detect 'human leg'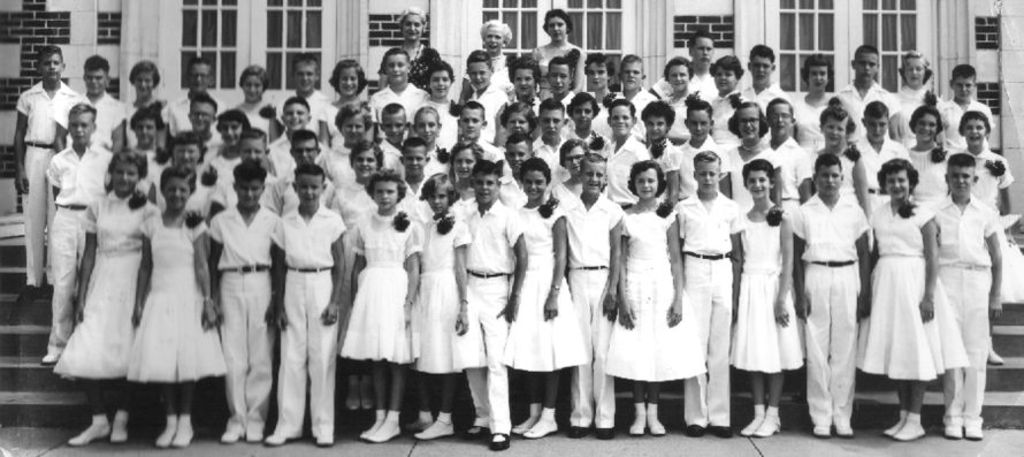
x1=247 y1=287 x2=275 y2=444
